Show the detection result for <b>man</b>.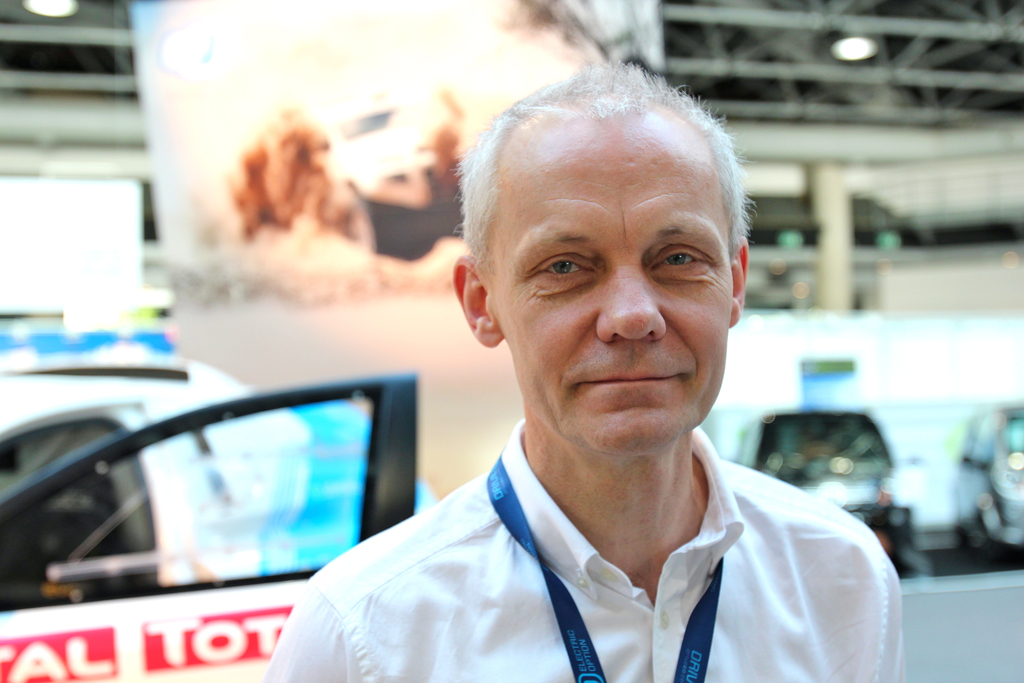
276/68/877/661.
